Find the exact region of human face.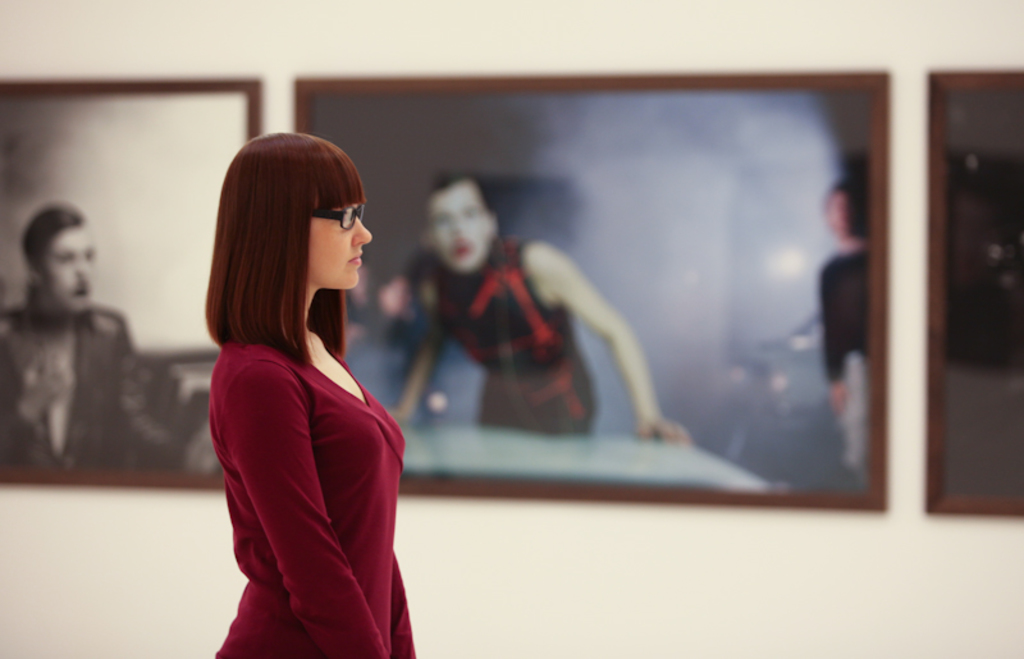
Exact region: [36,220,105,312].
